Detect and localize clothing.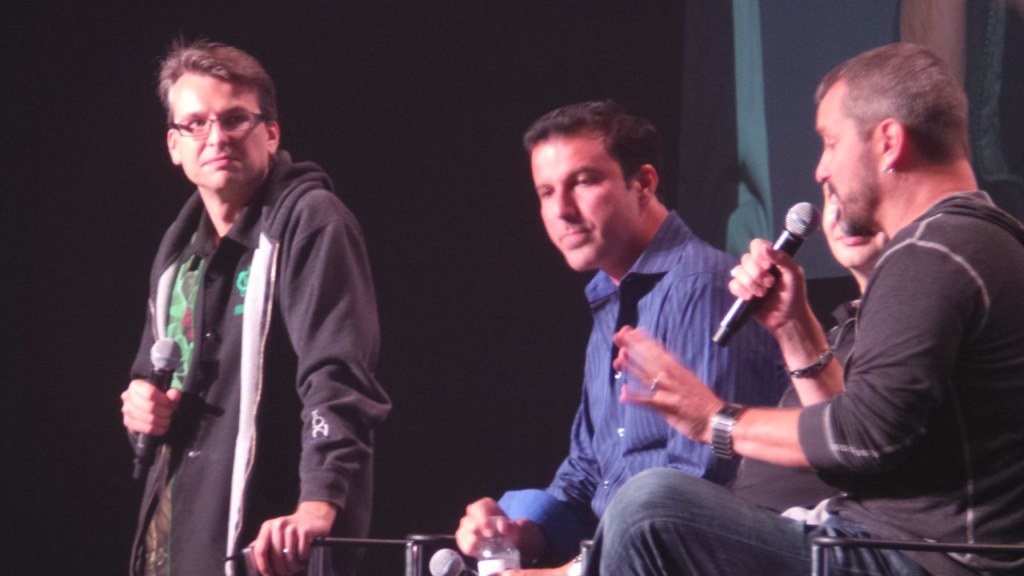
Localized at [571, 188, 1023, 575].
